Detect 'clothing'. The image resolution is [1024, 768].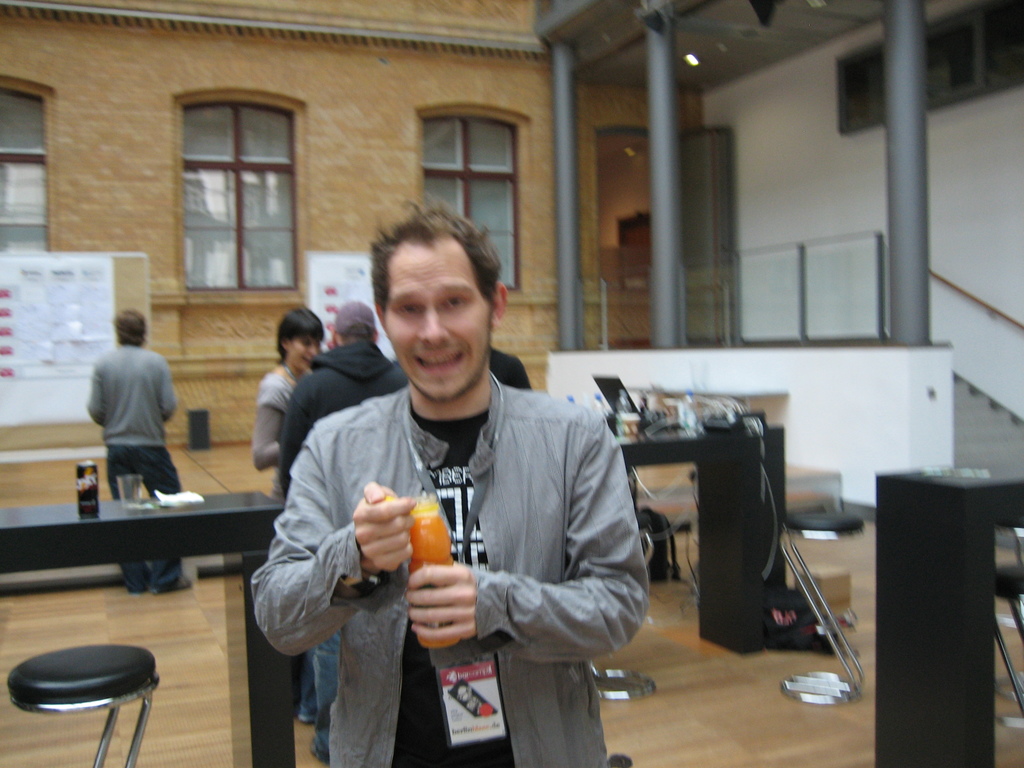
box=[243, 379, 653, 767].
